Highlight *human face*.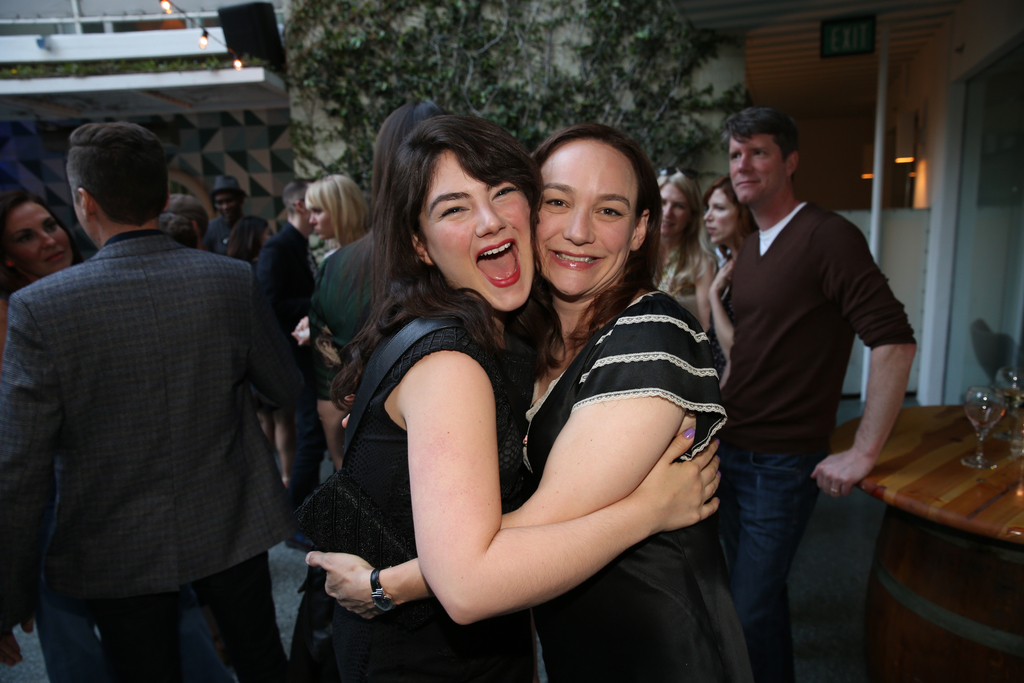
Highlighted region: 10/201/76/277.
